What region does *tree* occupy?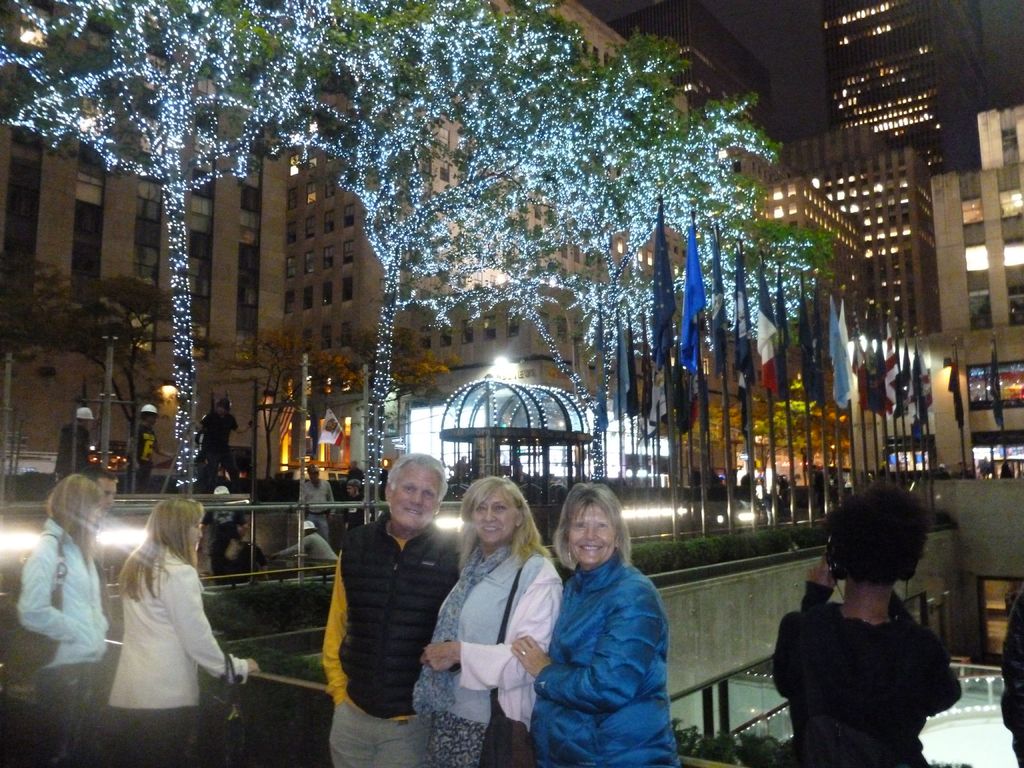
<box>0,0,398,524</box>.
